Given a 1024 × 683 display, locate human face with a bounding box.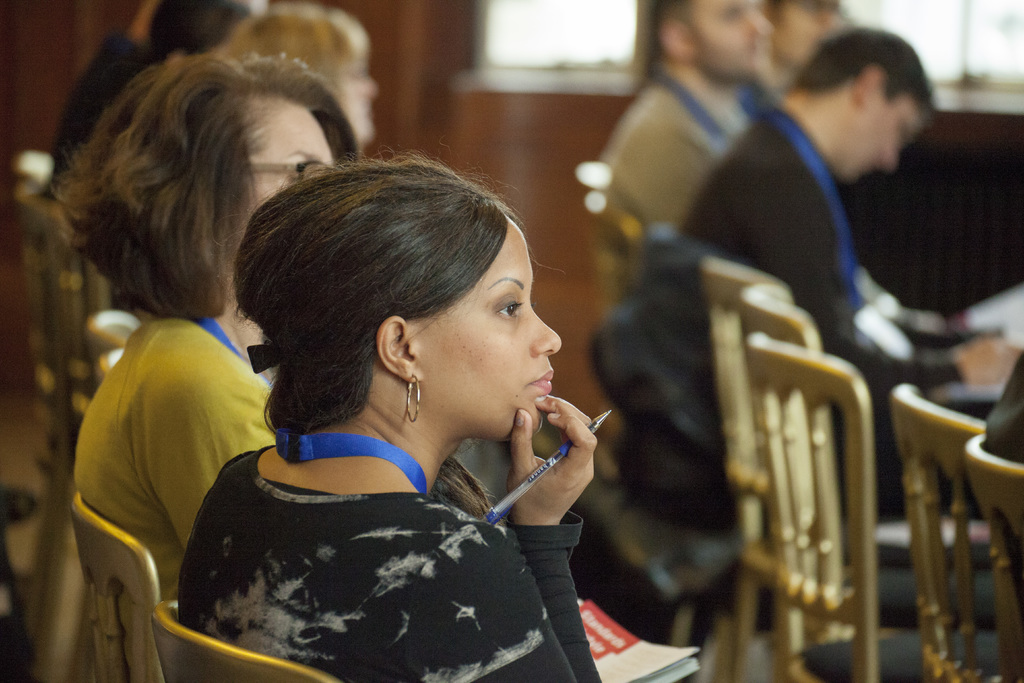
Located: bbox=(692, 0, 773, 77).
